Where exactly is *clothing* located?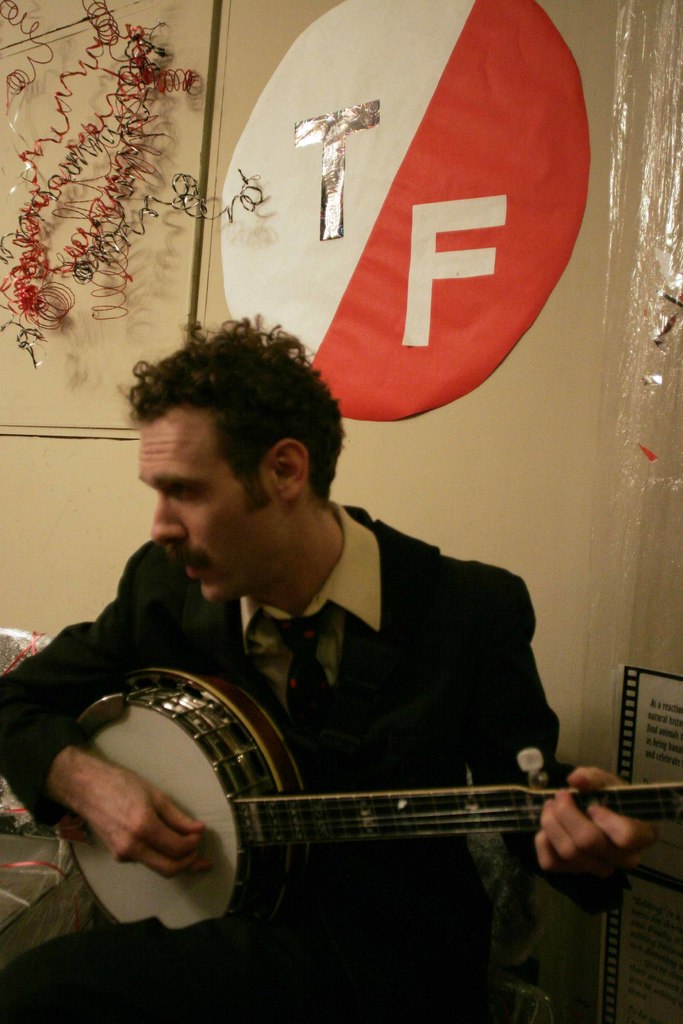
Its bounding box is 45,373,580,971.
